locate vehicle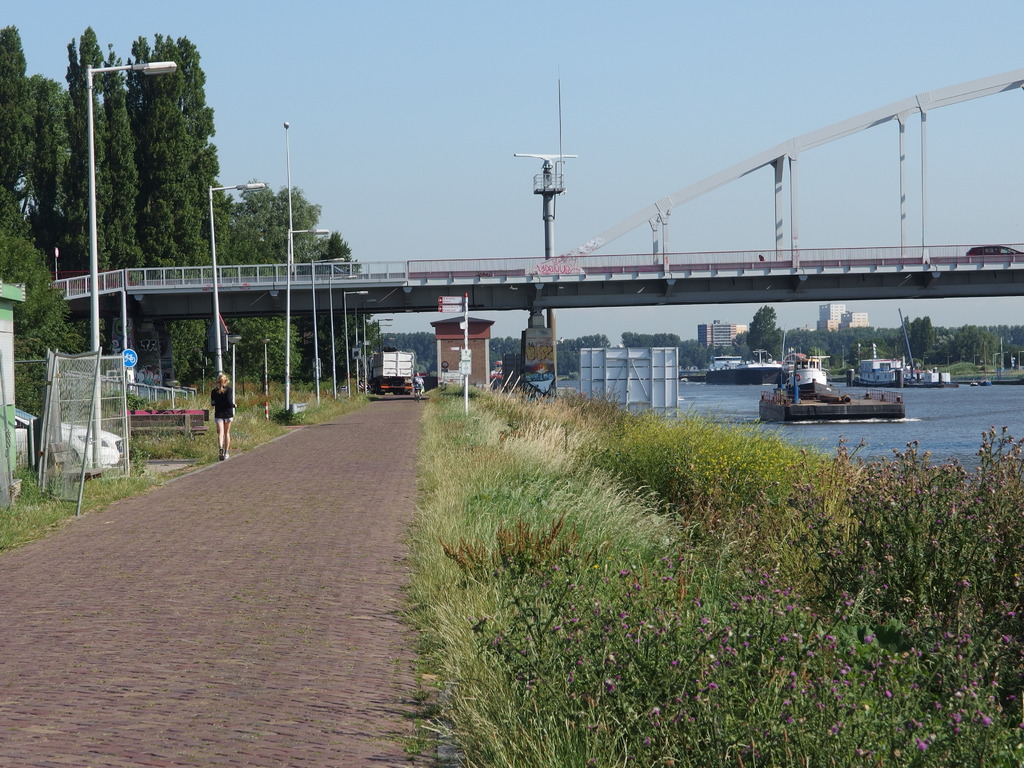
(x1=986, y1=376, x2=1023, y2=387)
